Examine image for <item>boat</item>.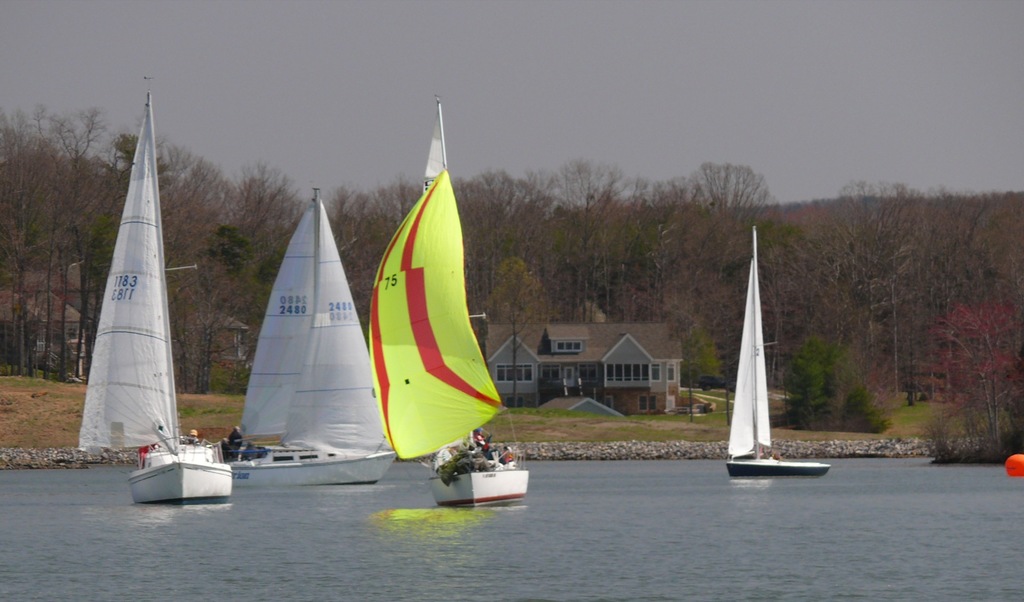
Examination result: x1=728, y1=226, x2=833, y2=477.
